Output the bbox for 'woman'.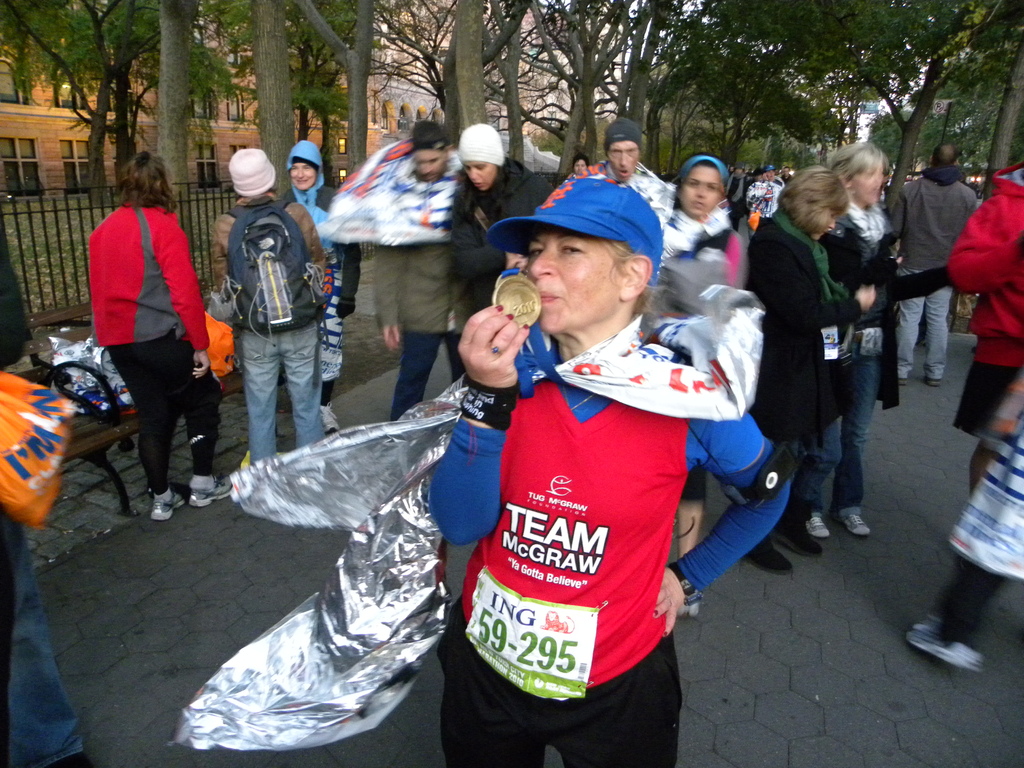
bbox(423, 172, 794, 767).
